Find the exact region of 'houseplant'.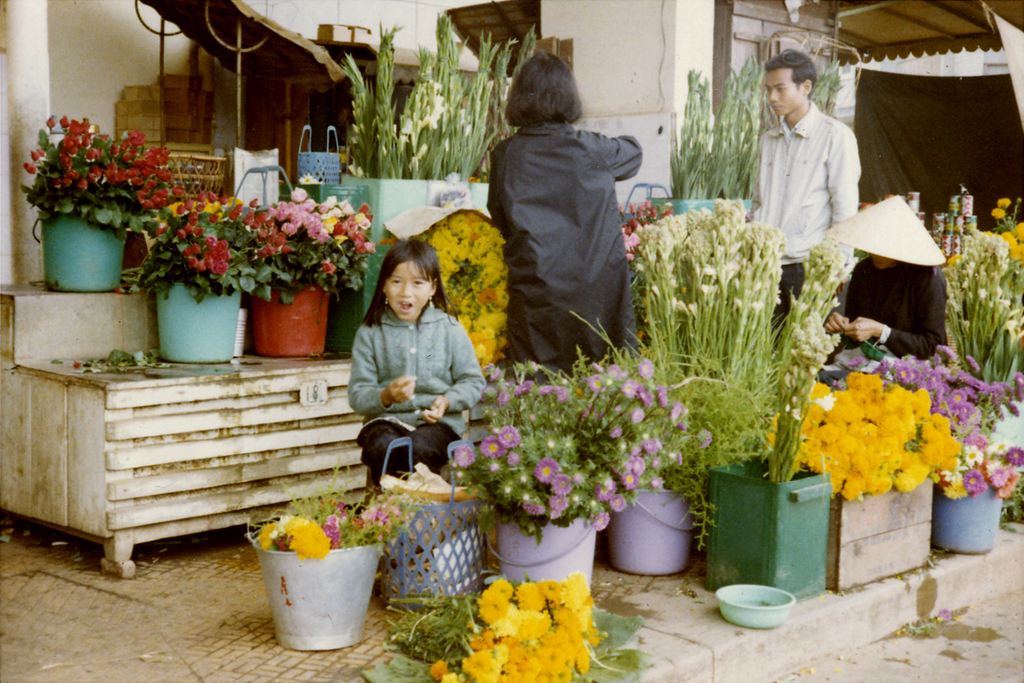
Exact region: {"x1": 316, "y1": 11, "x2": 547, "y2": 360}.
